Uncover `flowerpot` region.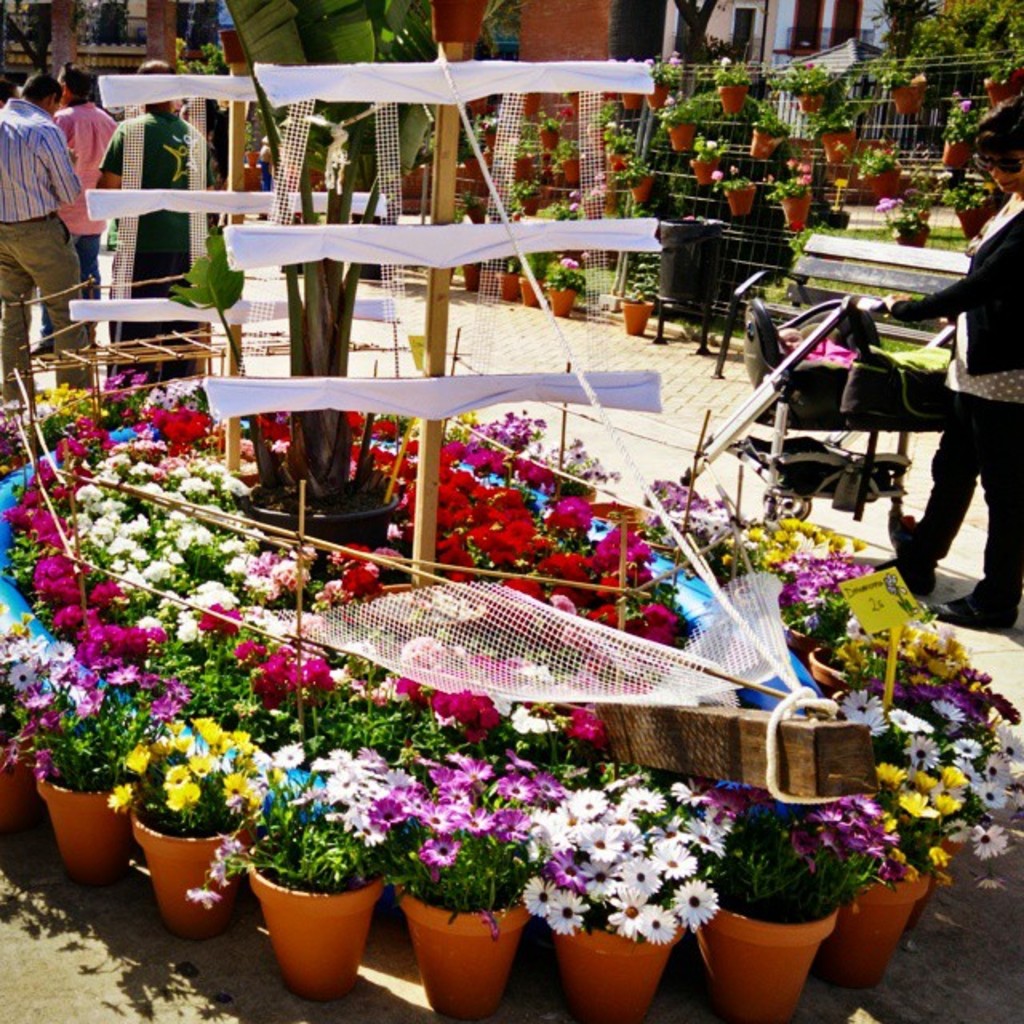
Uncovered: Rect(816, 874, 928, 989).
